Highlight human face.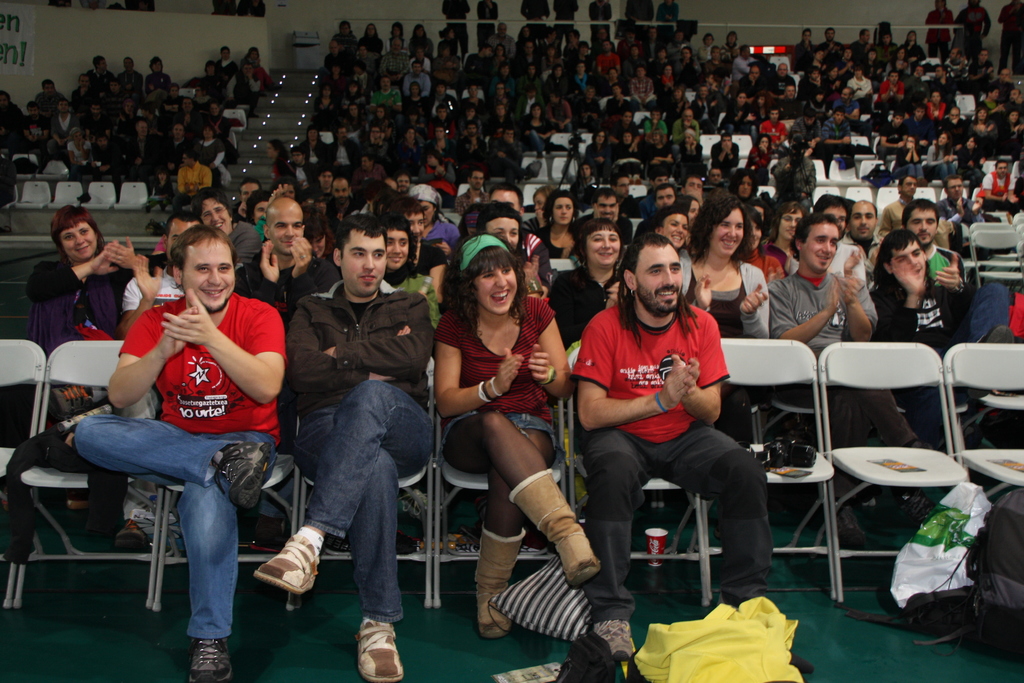
Highlighted region: <box>742,44,751,58</box>.
